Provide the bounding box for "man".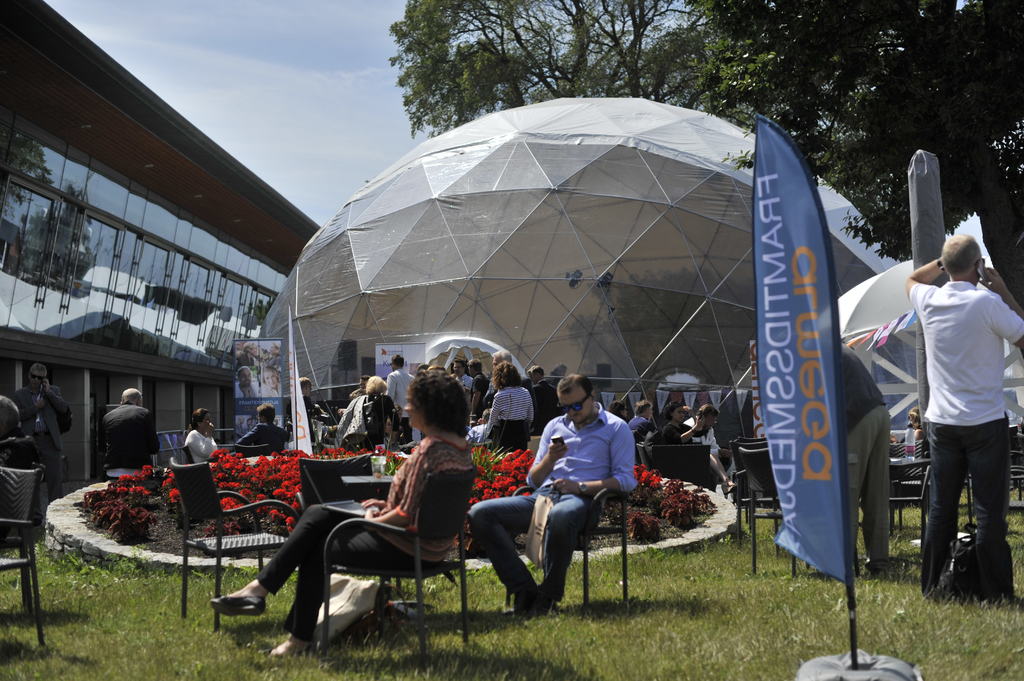
[left=899, top=213, right=1020, bottom=615].
